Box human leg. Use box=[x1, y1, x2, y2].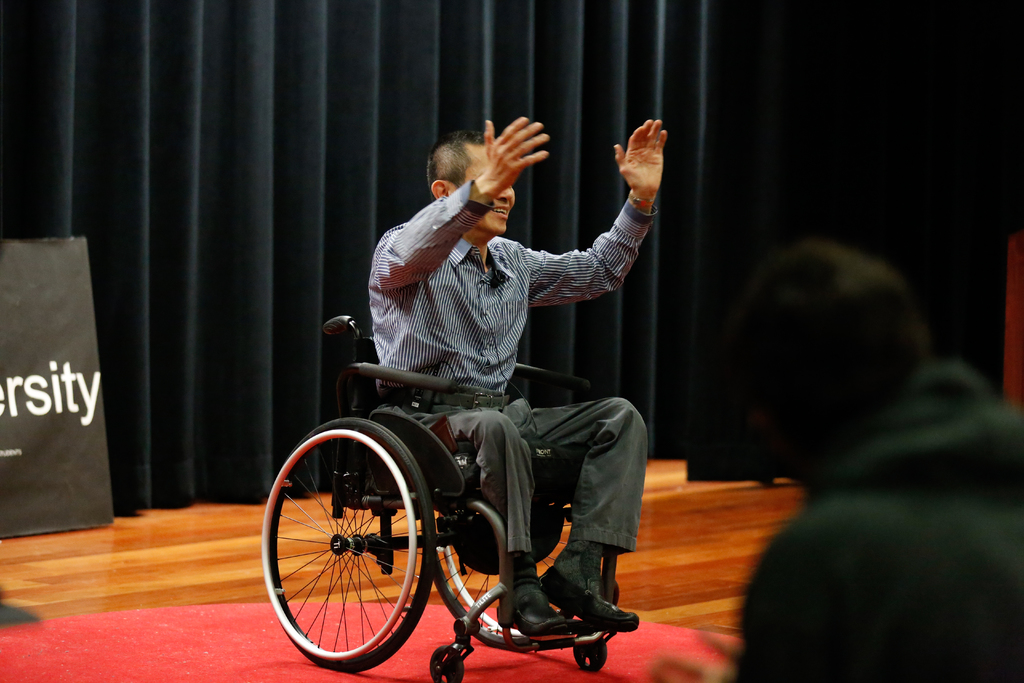
box=[508, 394, 642, 632].
